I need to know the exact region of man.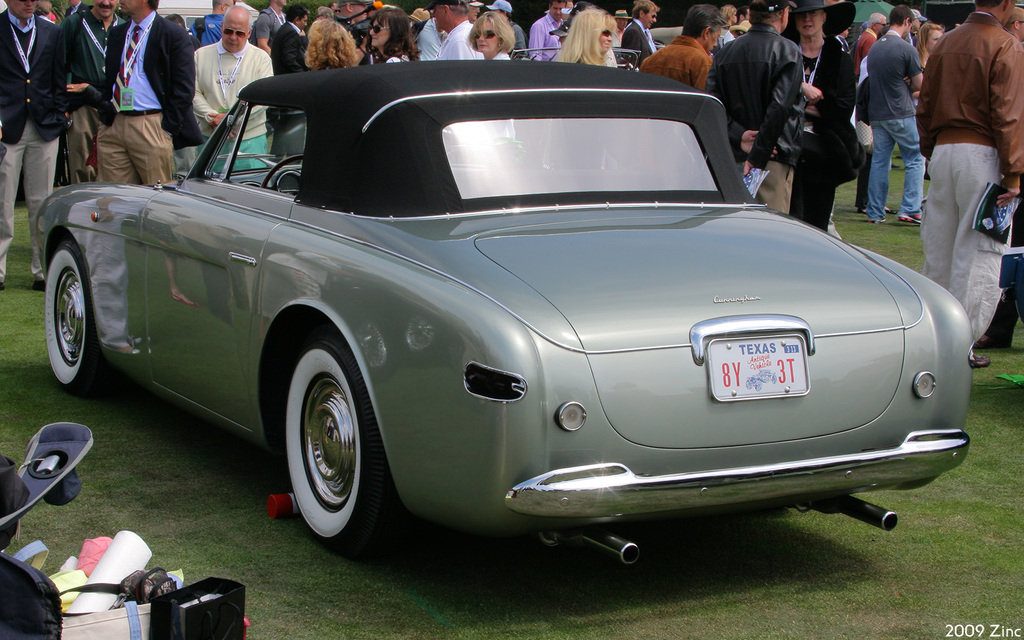
Region: x1=707, y1=0, x2=803, y2=213.
